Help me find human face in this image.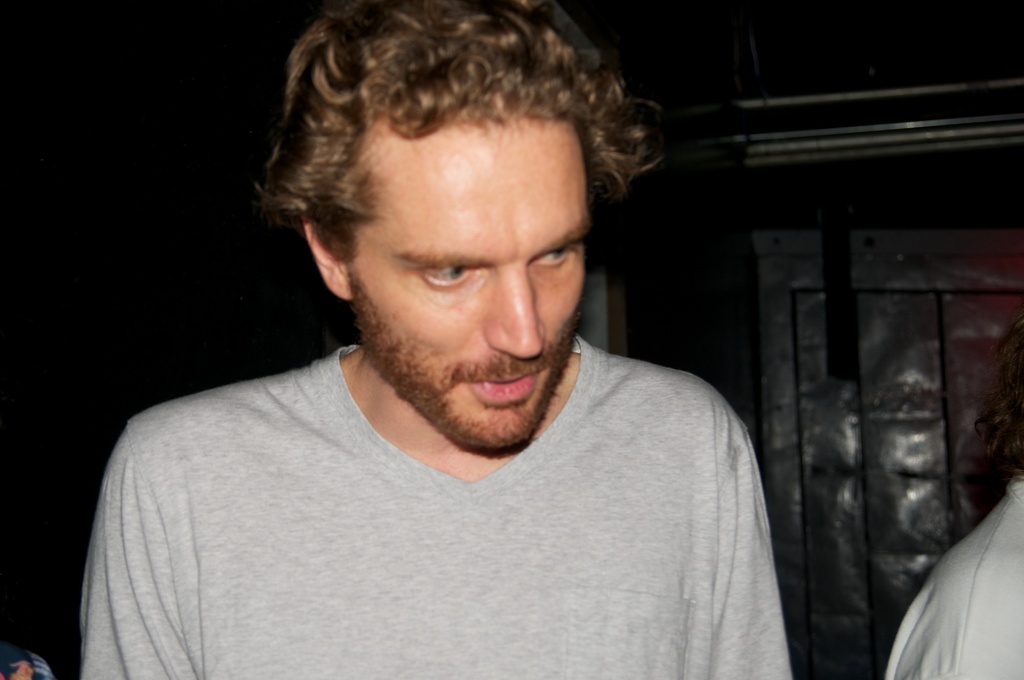
Found it: 342, 115, 588, 448.
